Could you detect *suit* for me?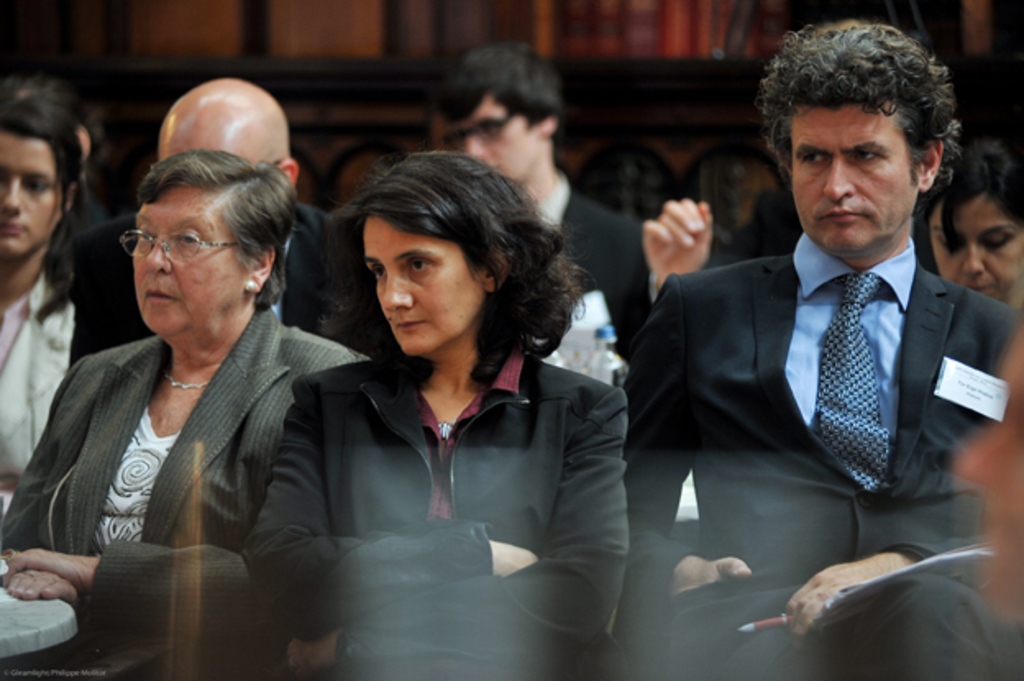
Detection result: <bbox>624, 121, 1019, 583</bbox>.
